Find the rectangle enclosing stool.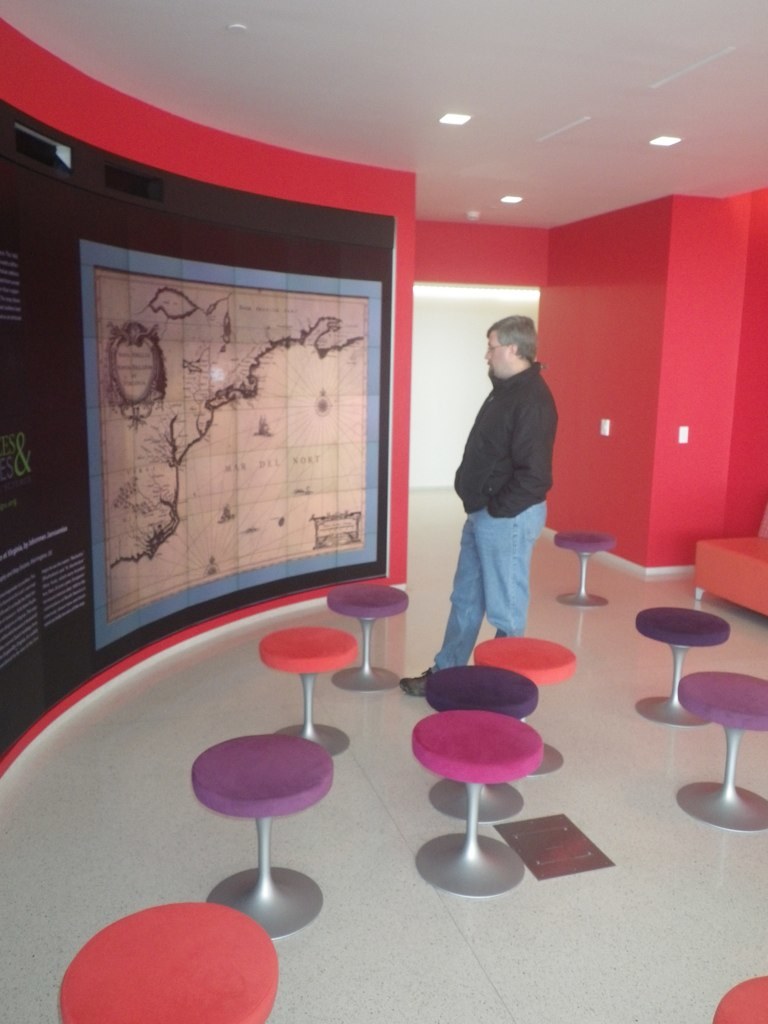
477:635:571:770.
